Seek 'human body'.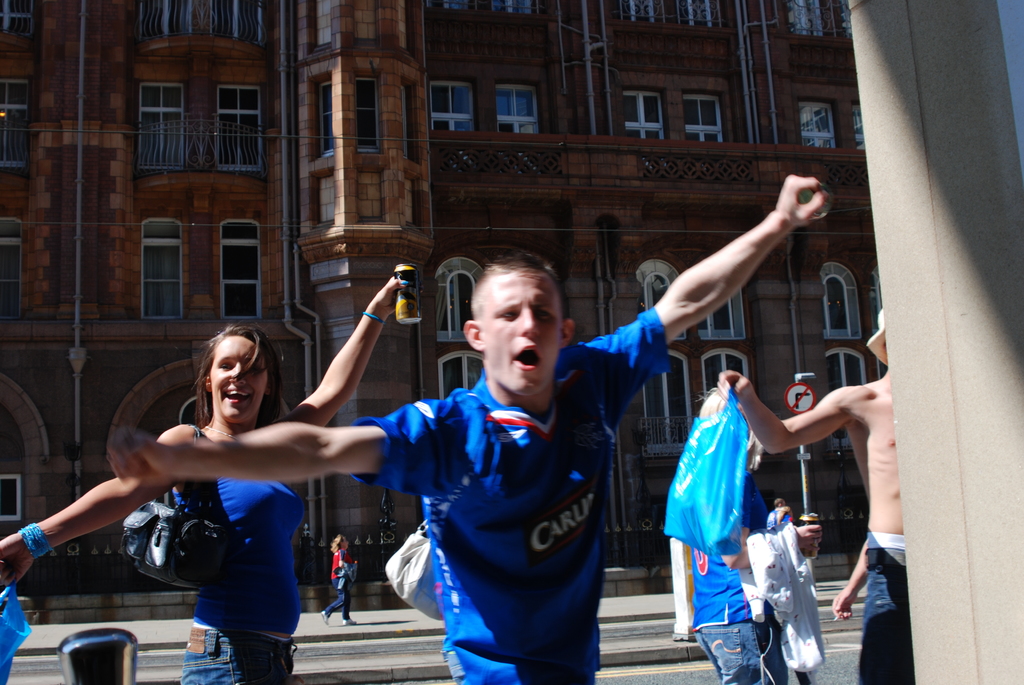
764, 510, 796, 531.
